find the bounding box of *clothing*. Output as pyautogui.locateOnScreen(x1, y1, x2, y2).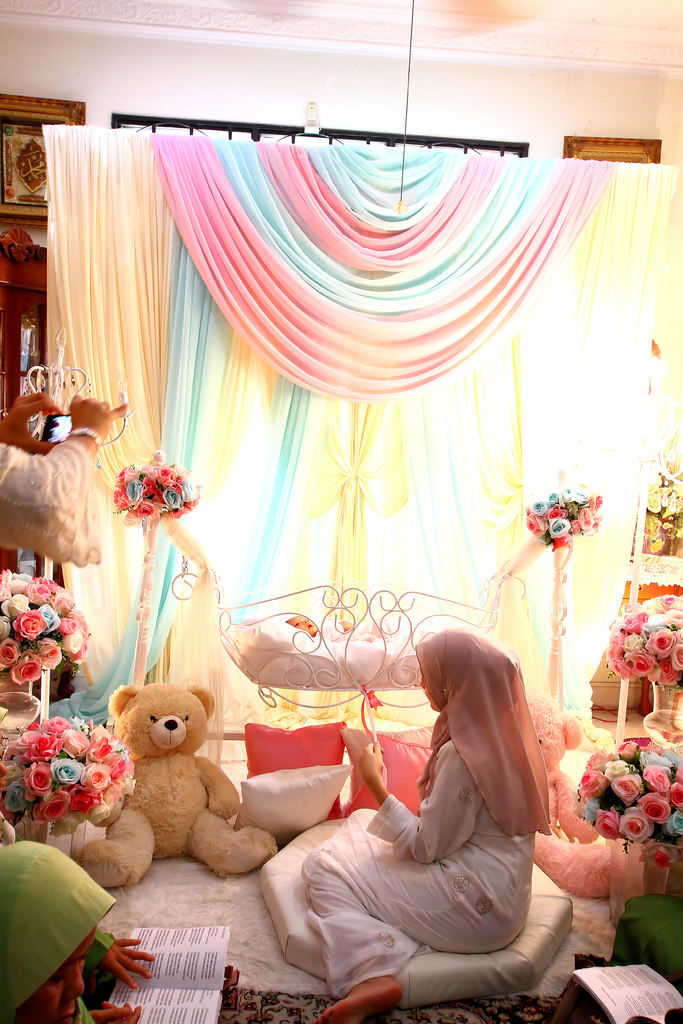
pyautogui.locateOnScreen(268, 626, 582, 984).
